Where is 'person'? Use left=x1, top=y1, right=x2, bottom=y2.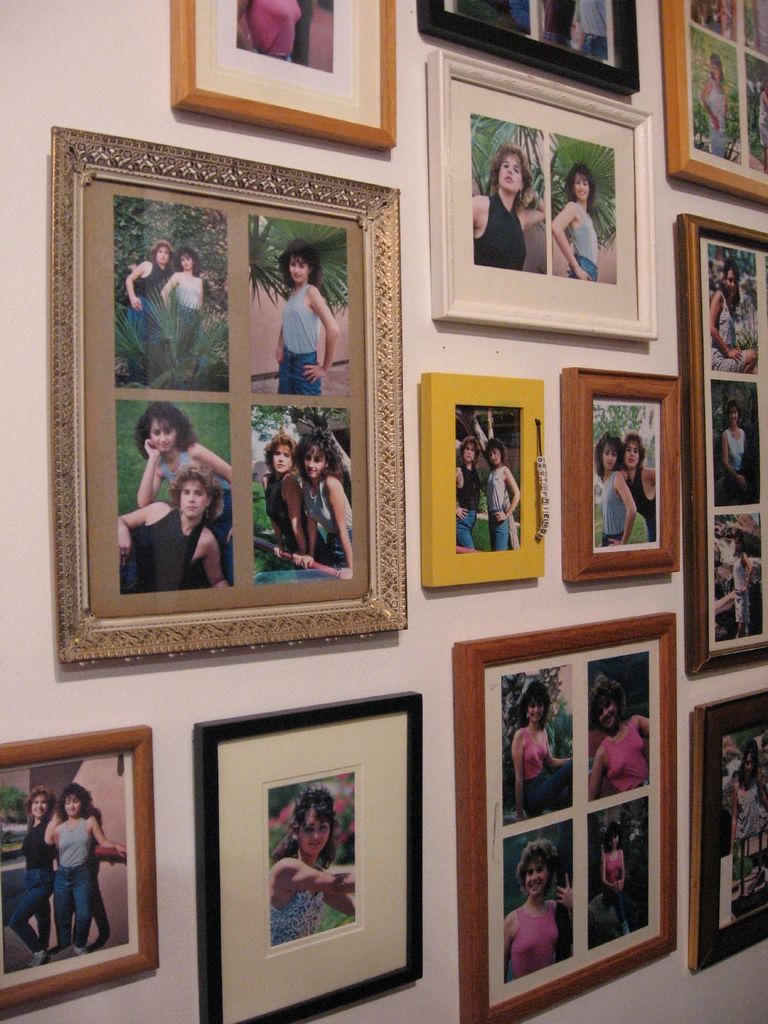
left=502, top=840, right=576, bottom=971.
